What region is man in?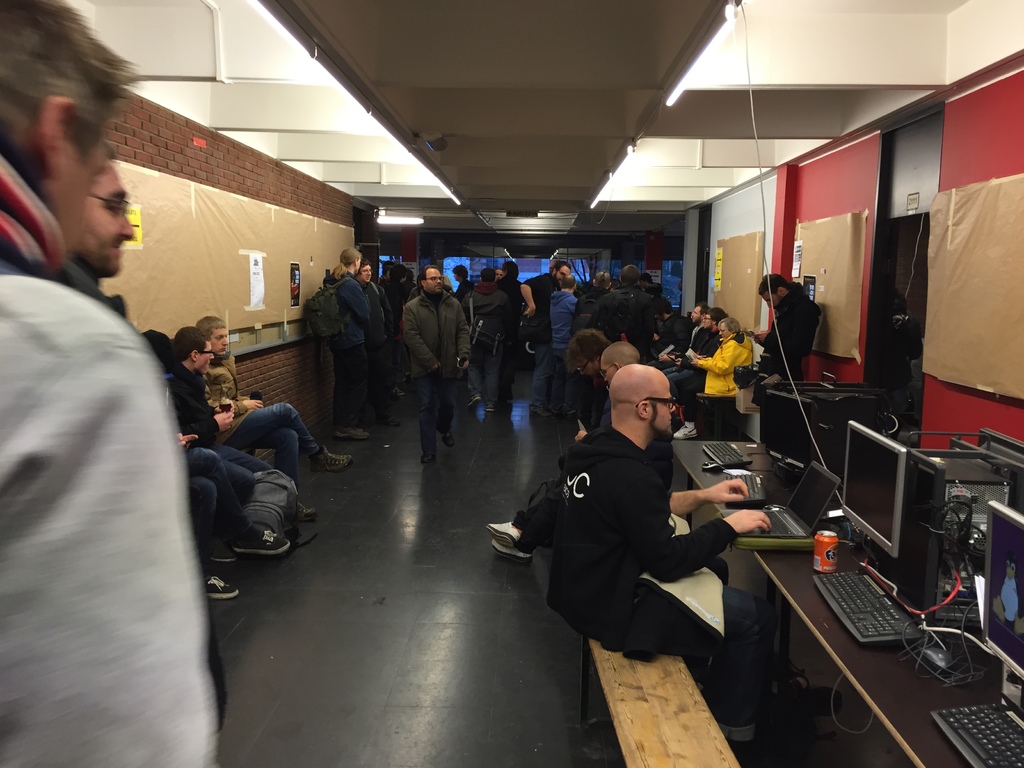
box(570, 268, 627, 424).
